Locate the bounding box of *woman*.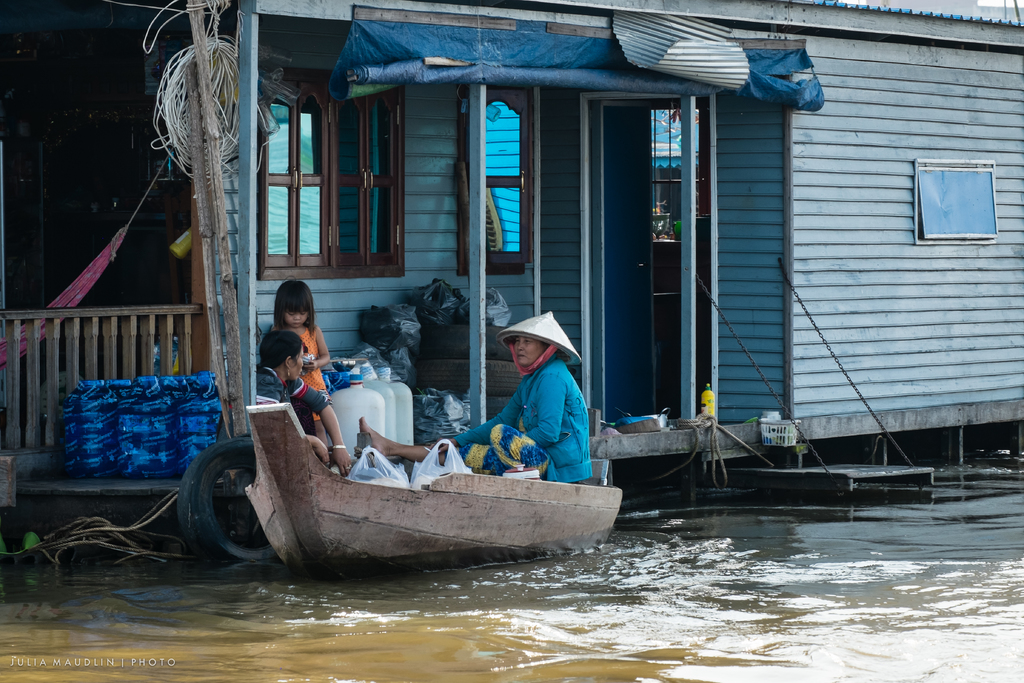
Bounding box: 253:332:355:482.
